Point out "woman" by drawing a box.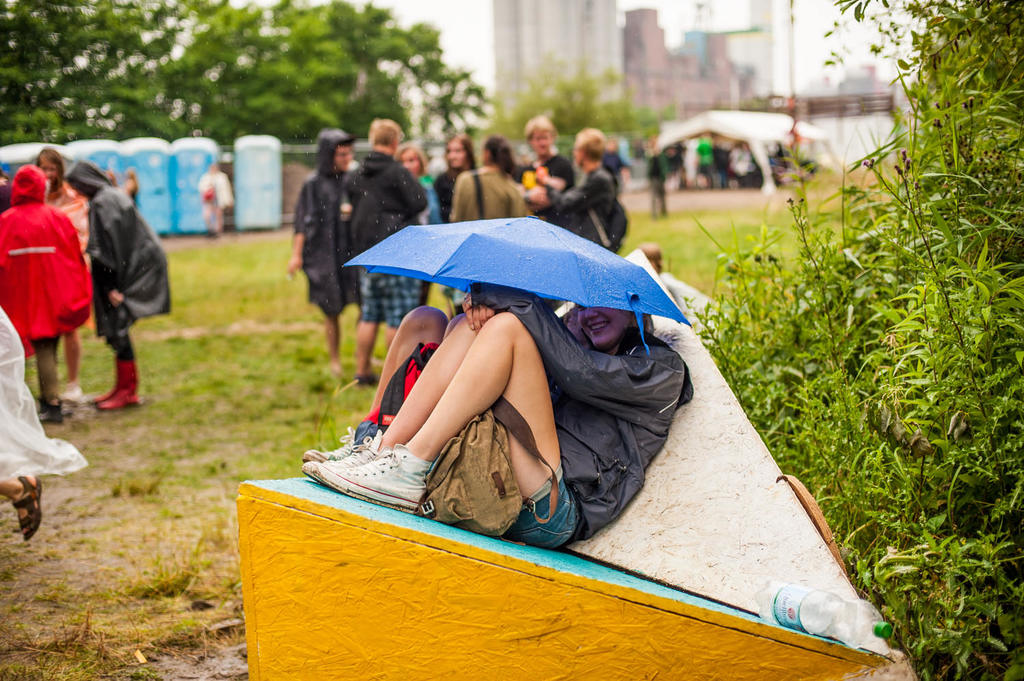
390/146/442/227.
